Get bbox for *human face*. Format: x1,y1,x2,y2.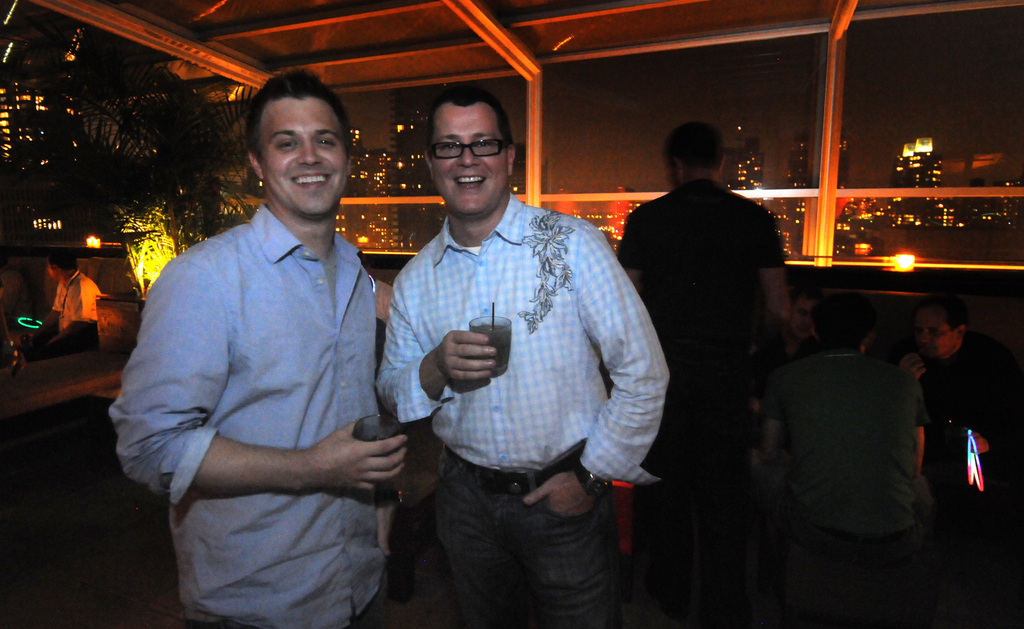
427,104,509,215.
